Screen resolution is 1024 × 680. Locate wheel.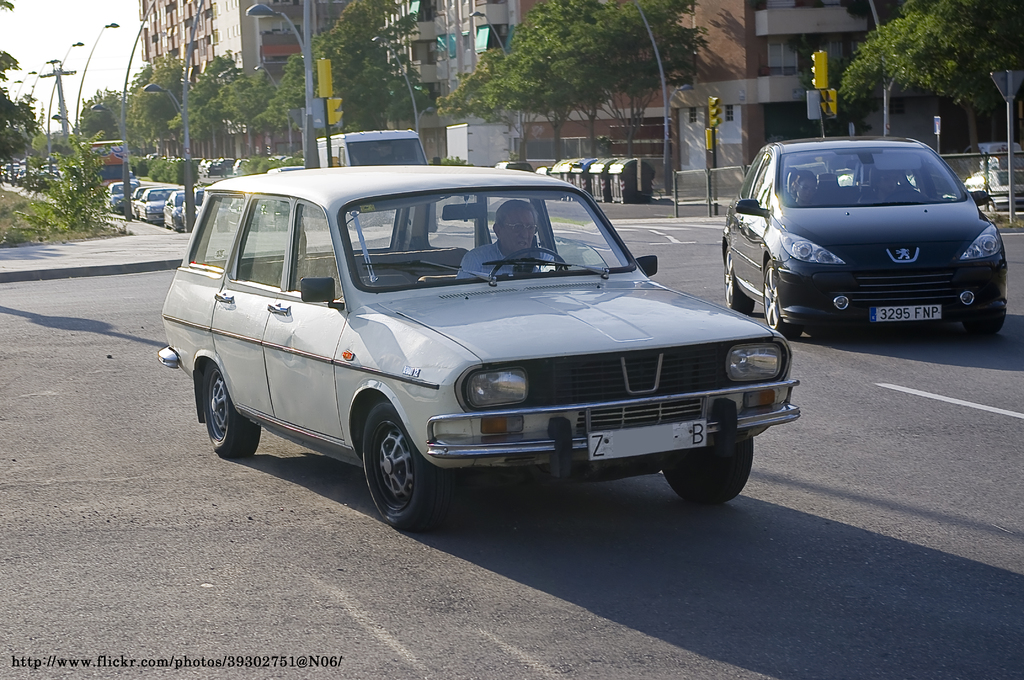
<region>724, 245, 753, 314</region>.
